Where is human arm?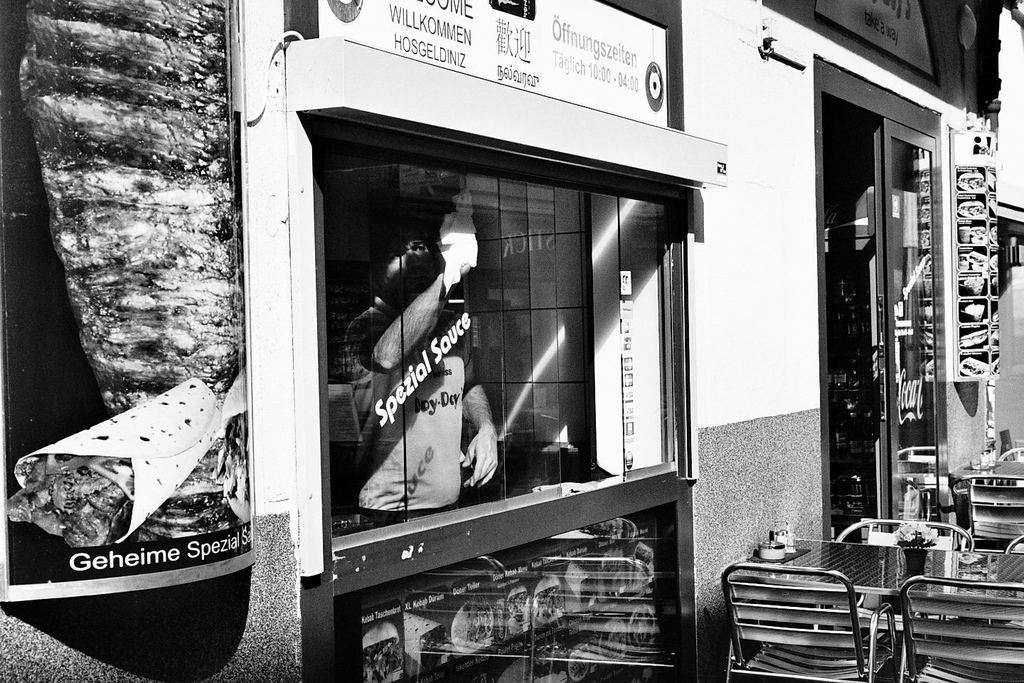
x1=345, y1=210, x2=479, y2=374.
